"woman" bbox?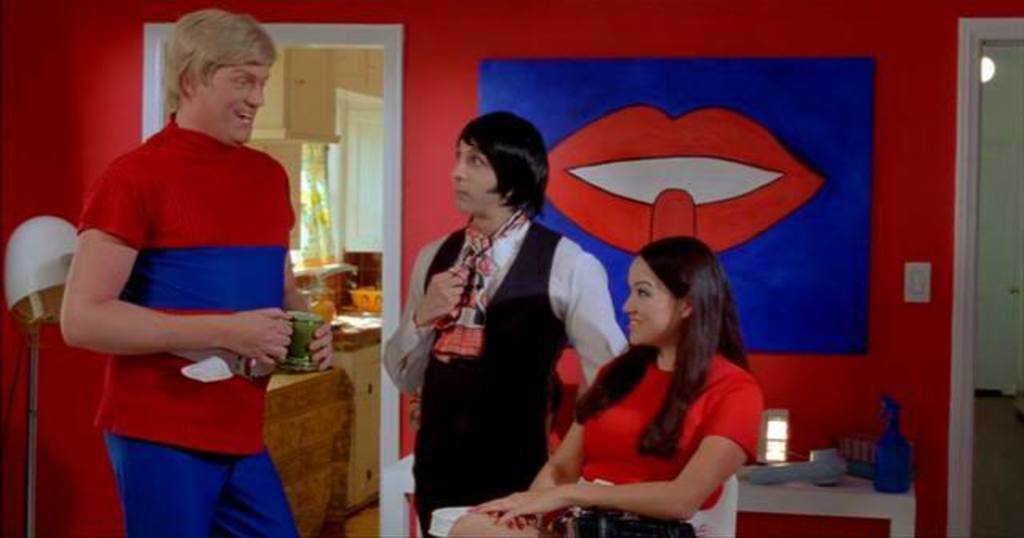
box=[376, 117, 637, 528]
